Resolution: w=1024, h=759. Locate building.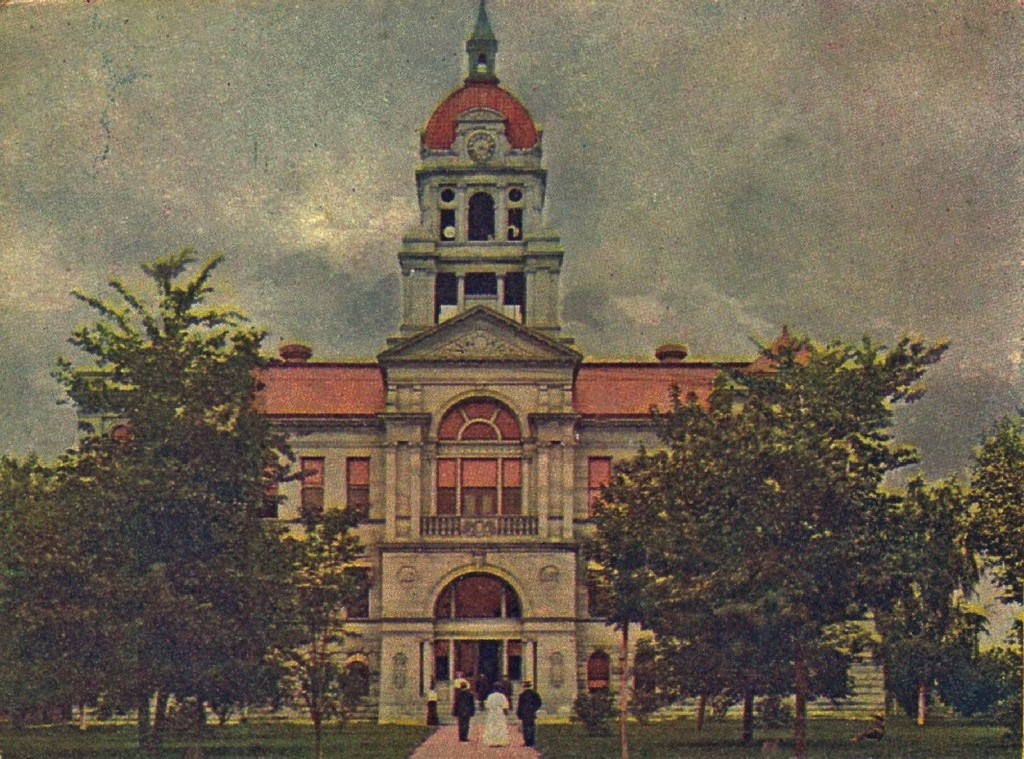
<box>71,0,890,726</box>.
